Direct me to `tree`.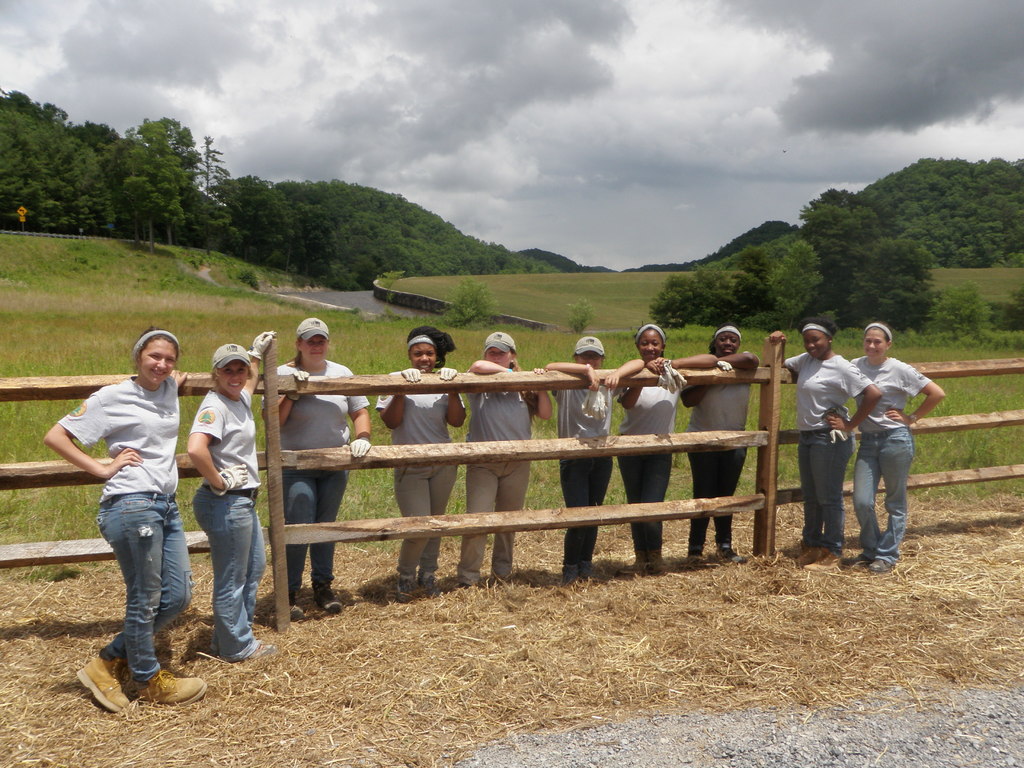
Direction: <box>658,232,830,312</box>.
